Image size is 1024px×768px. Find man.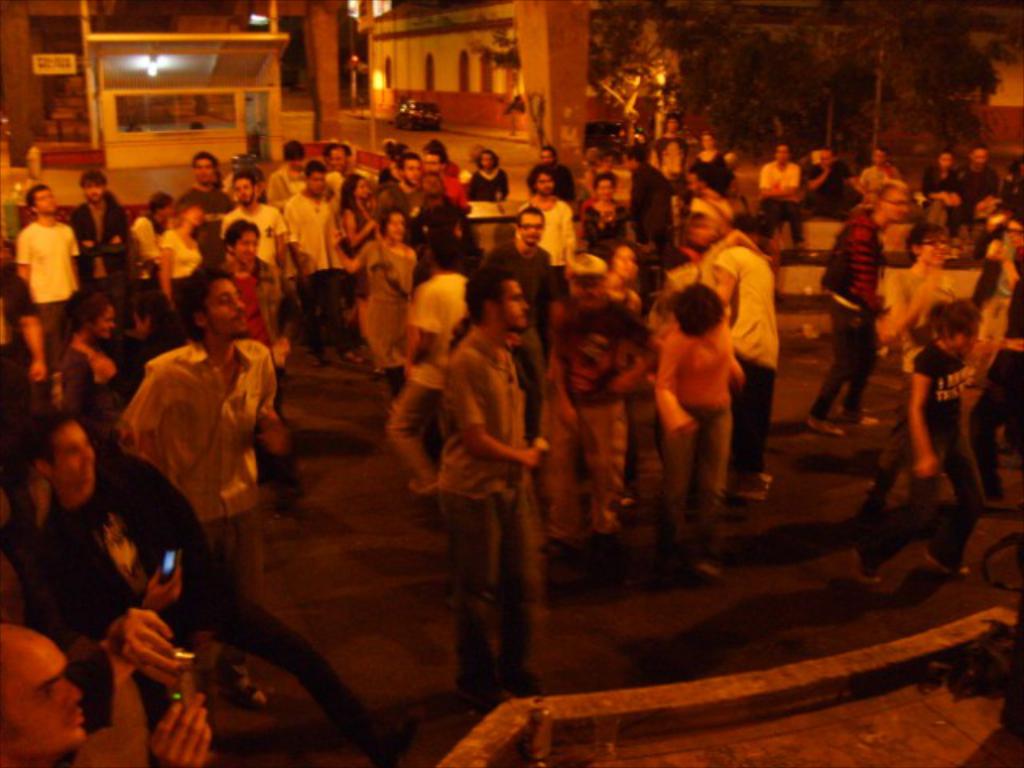
locate(438, 266, 565, 715).
